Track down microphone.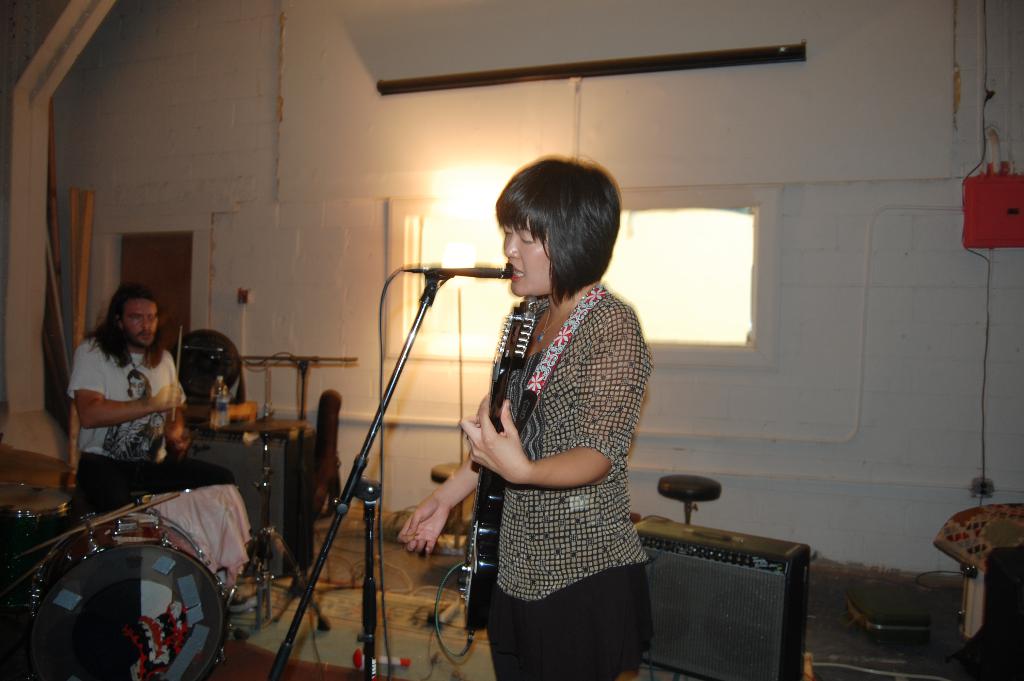
Tracked to bbox=(445, 265, 515, 281).
